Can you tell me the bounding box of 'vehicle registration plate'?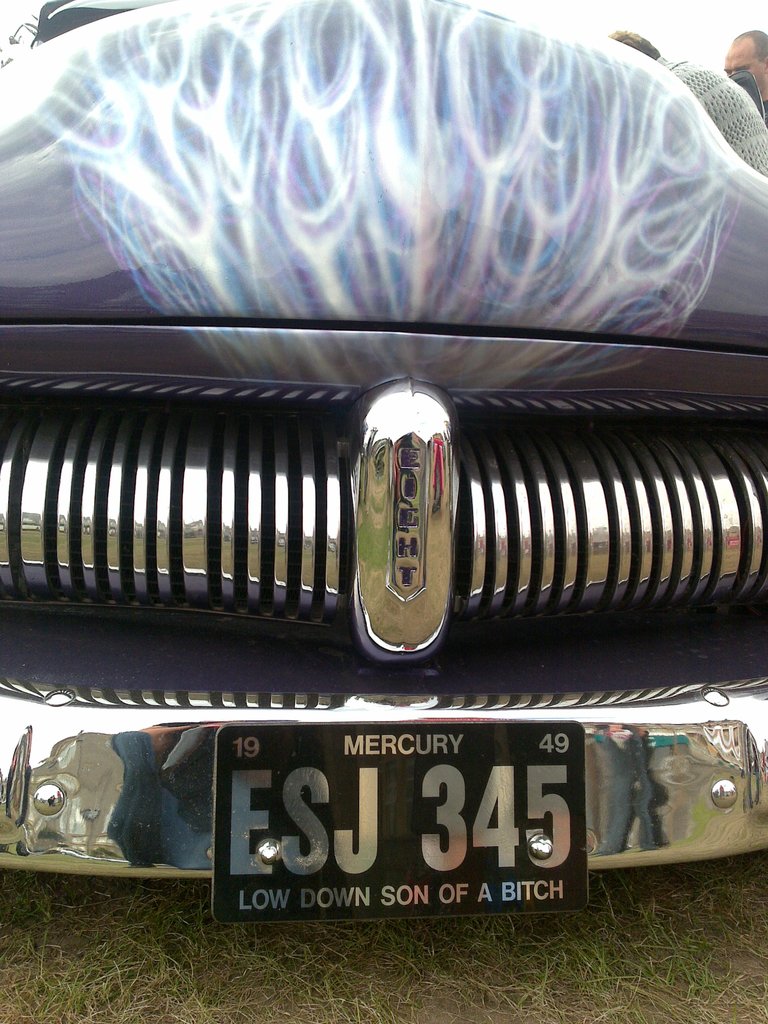
<region>186, 698, 630, 917</region>.
